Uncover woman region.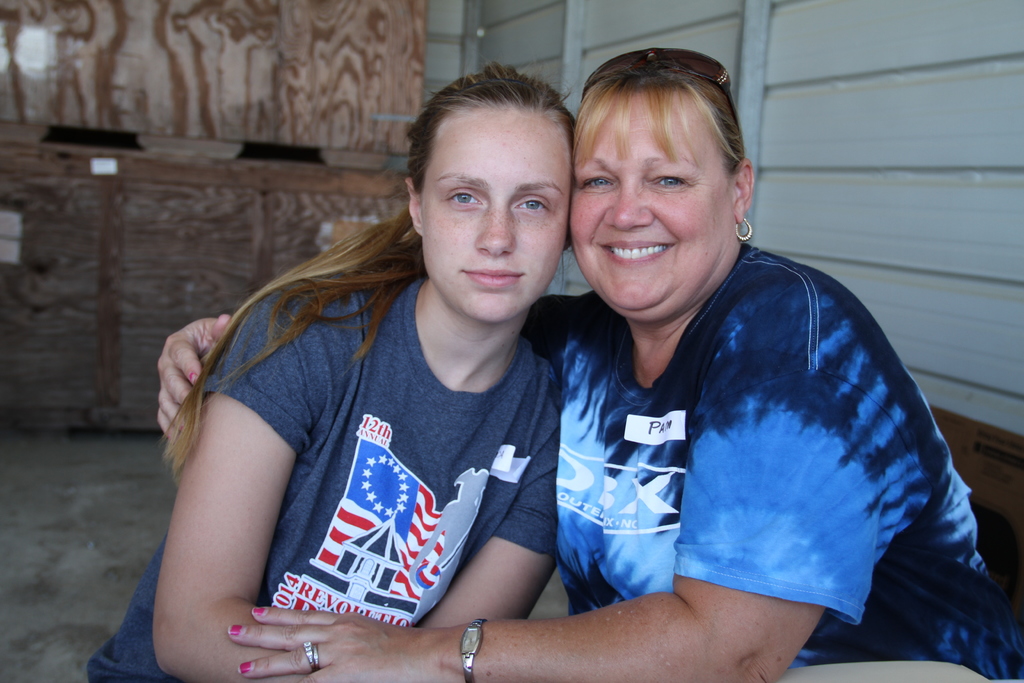
Uncovered: 144, 48, 1023, 682.
